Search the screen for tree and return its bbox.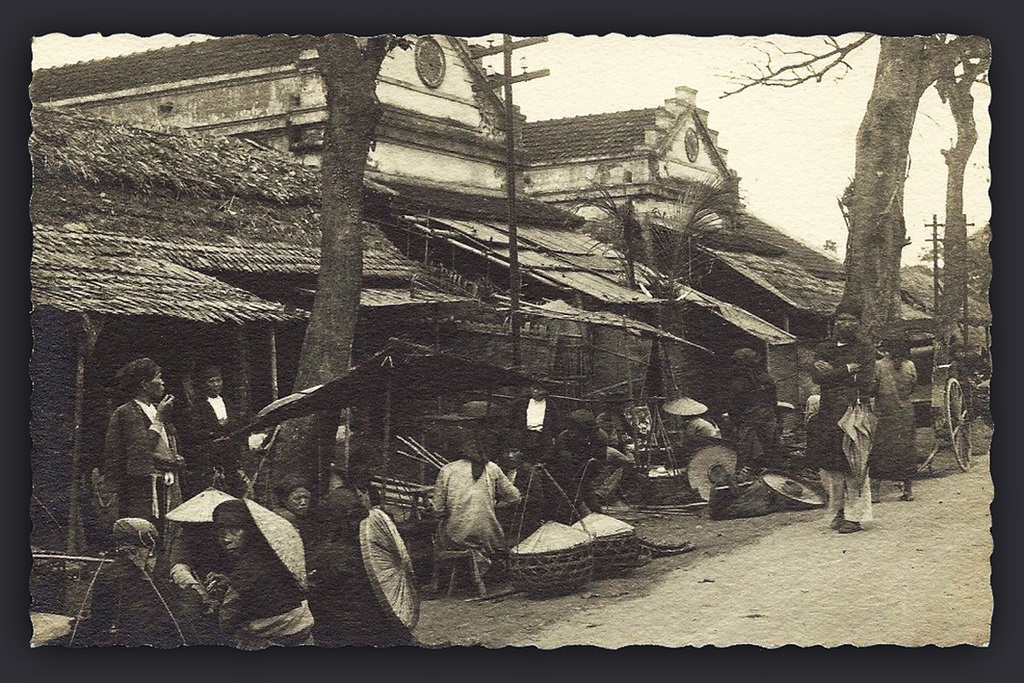
Found: {"x1": 202, "y1": 34, "x2": 390, "y2": 531}.
